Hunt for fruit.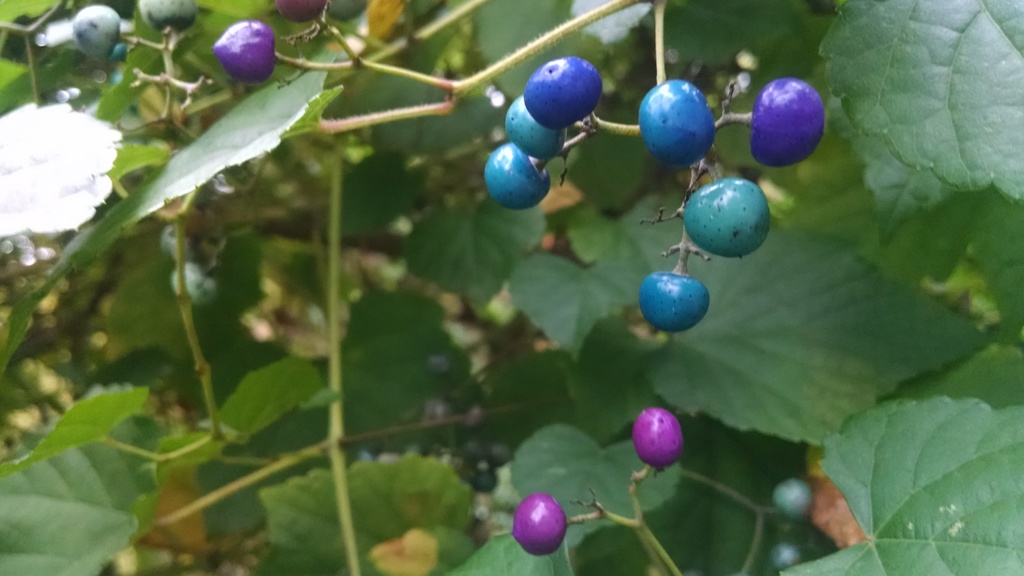
Hunted down at (139, 0, 199, 32).
